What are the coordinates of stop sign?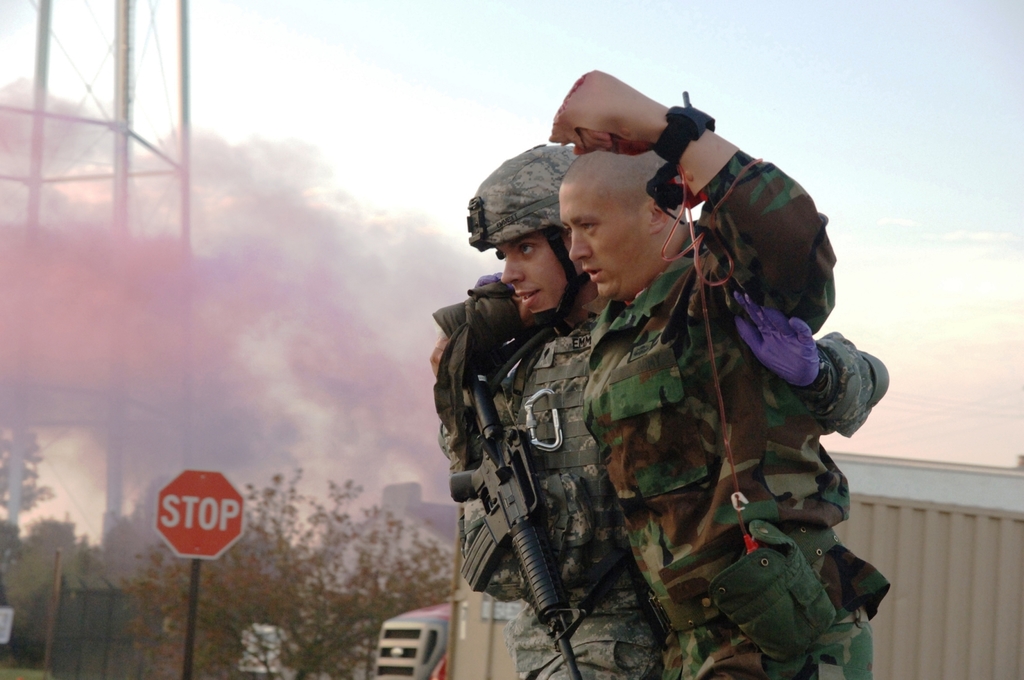
region(154, 465, 246, 560).
